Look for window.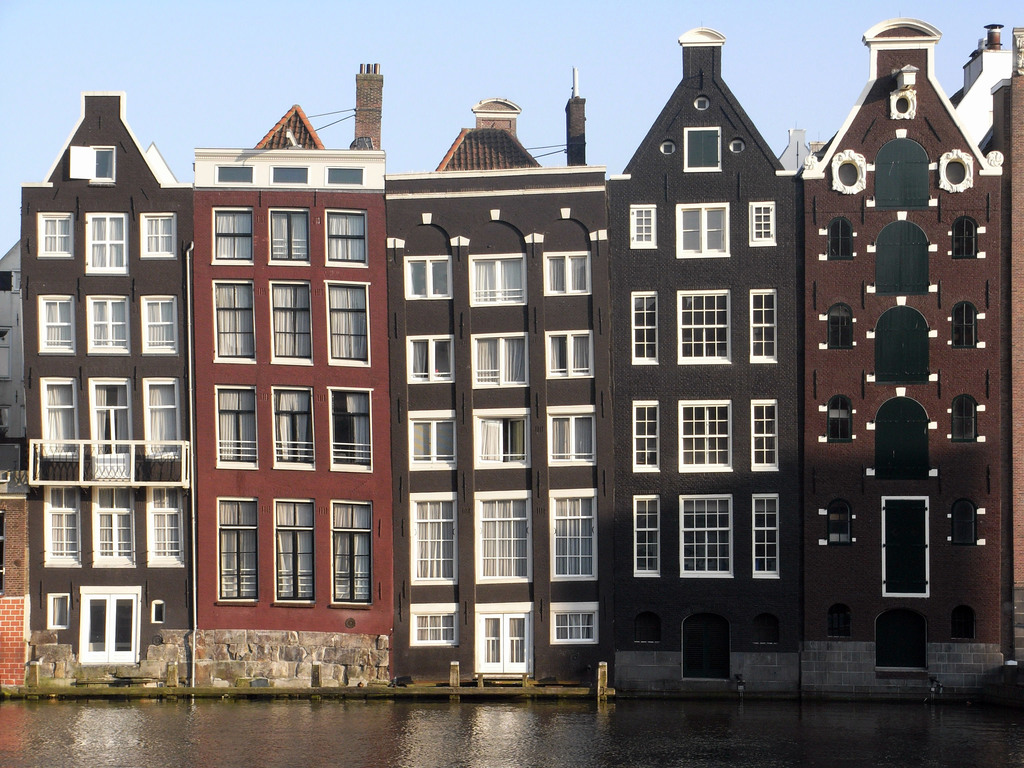
Found: <bbox>892, 93, 911, 118</bbox>.
